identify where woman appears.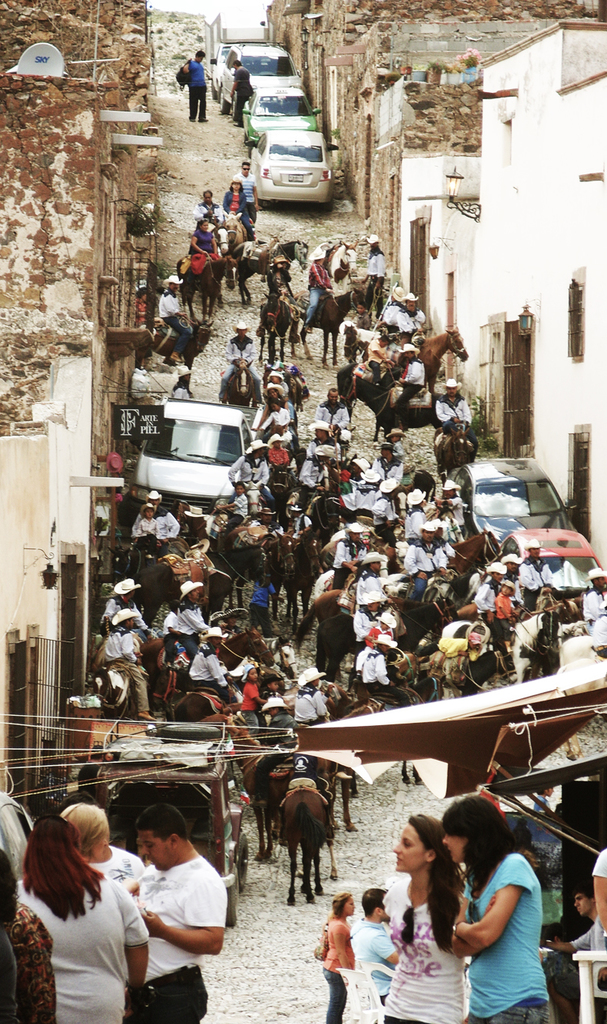
Appears at rect(364, 233, 388, 320).
